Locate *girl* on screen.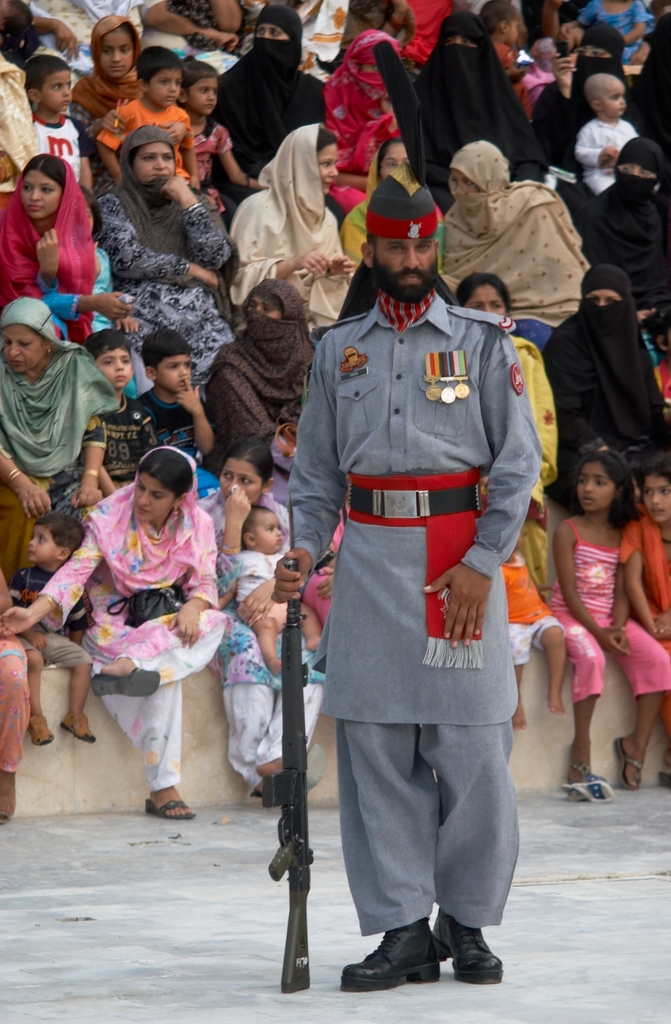
On screen at <region>0, 295, 110, 579</region>.
